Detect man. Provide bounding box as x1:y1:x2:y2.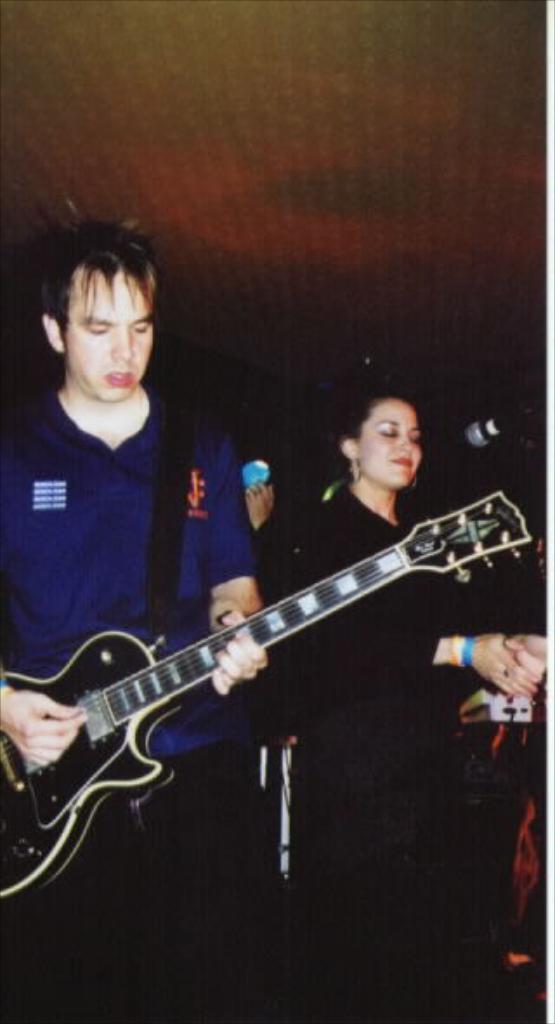
0:226:264:1022.
